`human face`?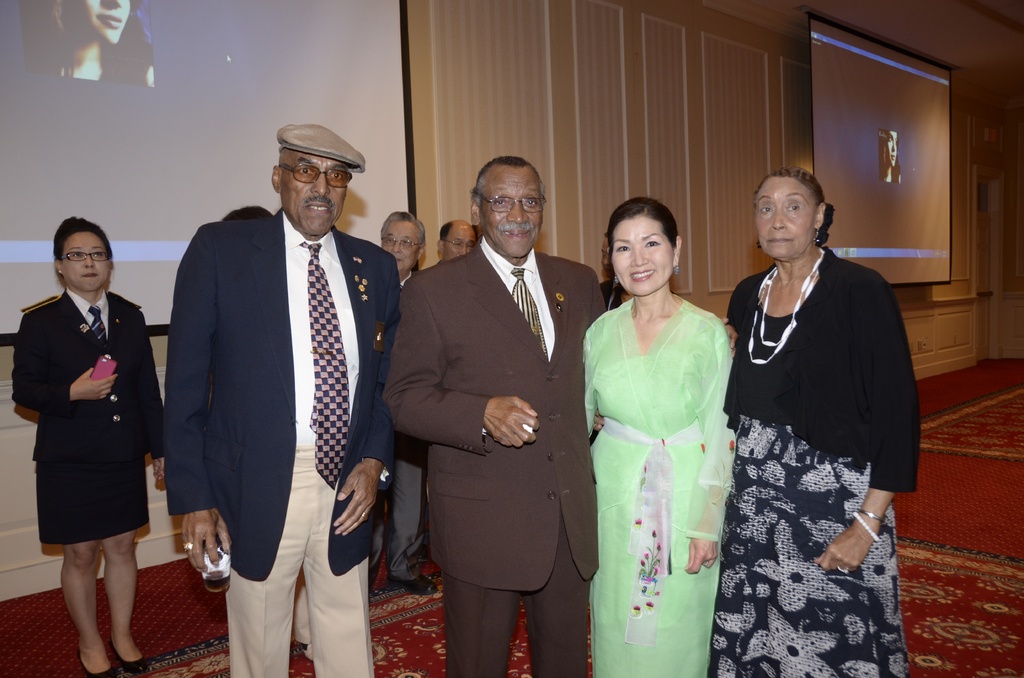
{"left": 276, "top": 150, "right": 349, "bottom": 237}
